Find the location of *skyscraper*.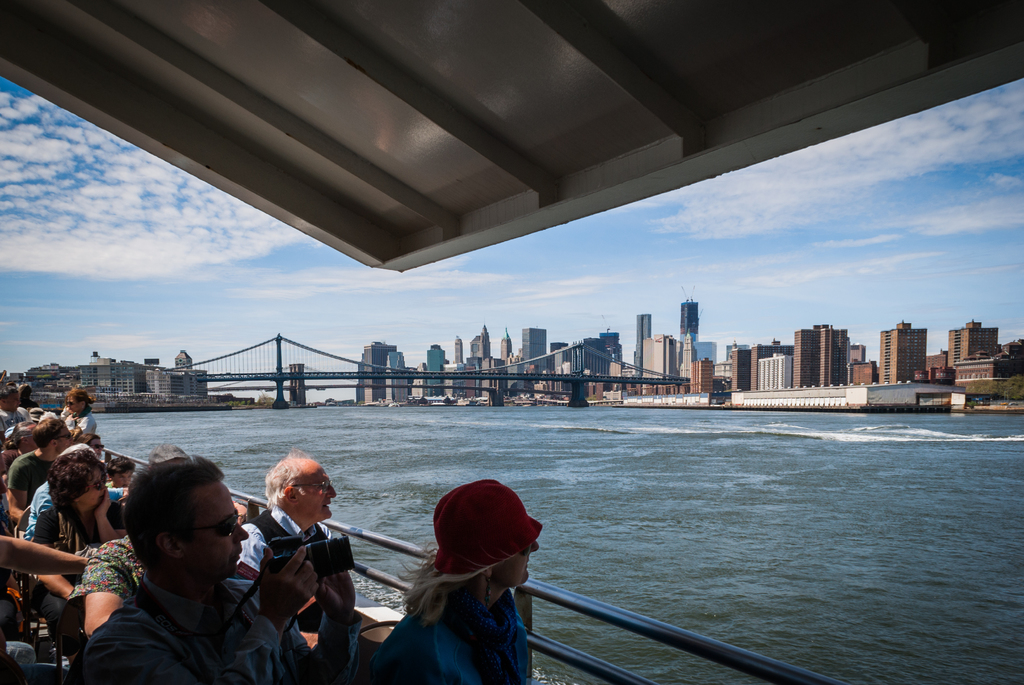
Location: left=940, top=319, right=1000, bottom=380.
